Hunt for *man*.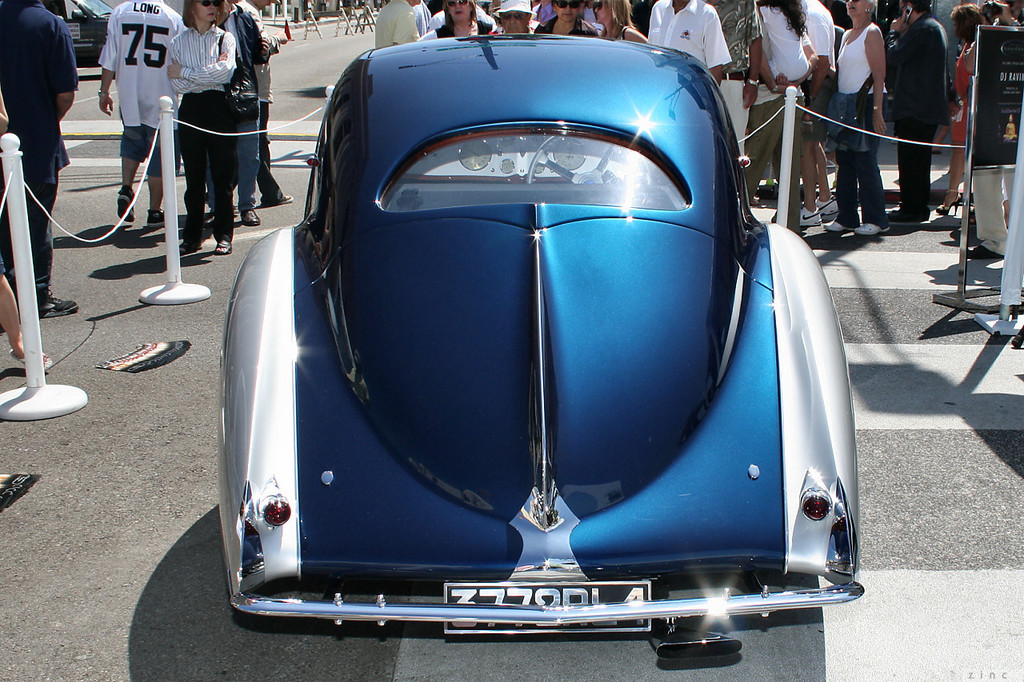
Hunted down at region(235, 0, 295, 202).
